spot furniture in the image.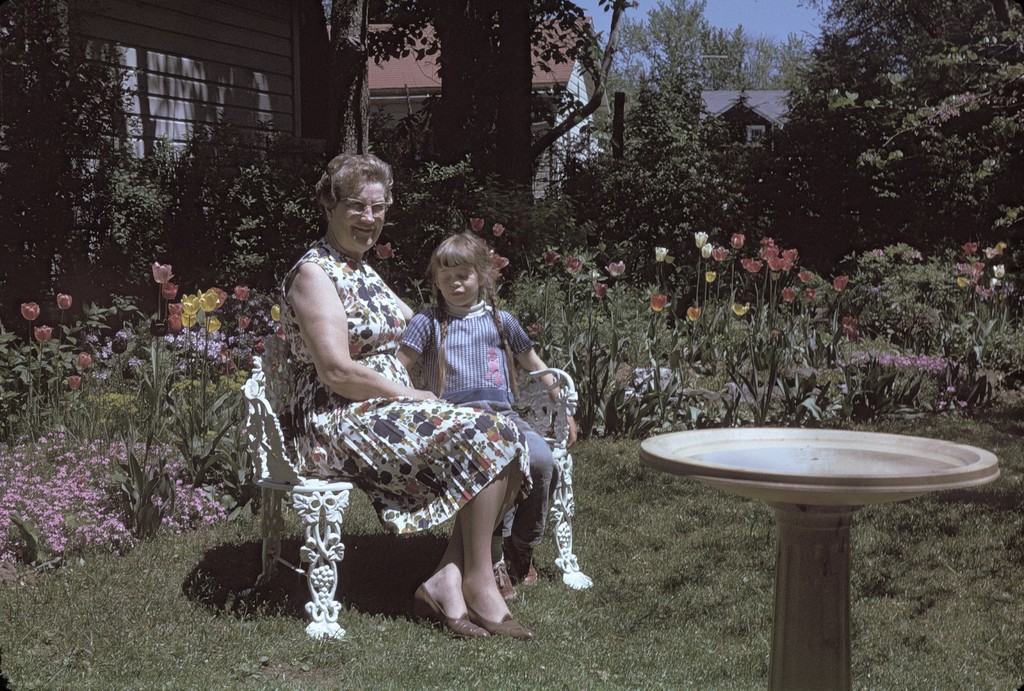
furniture found at l=642, t=423, r=999, b=690.
